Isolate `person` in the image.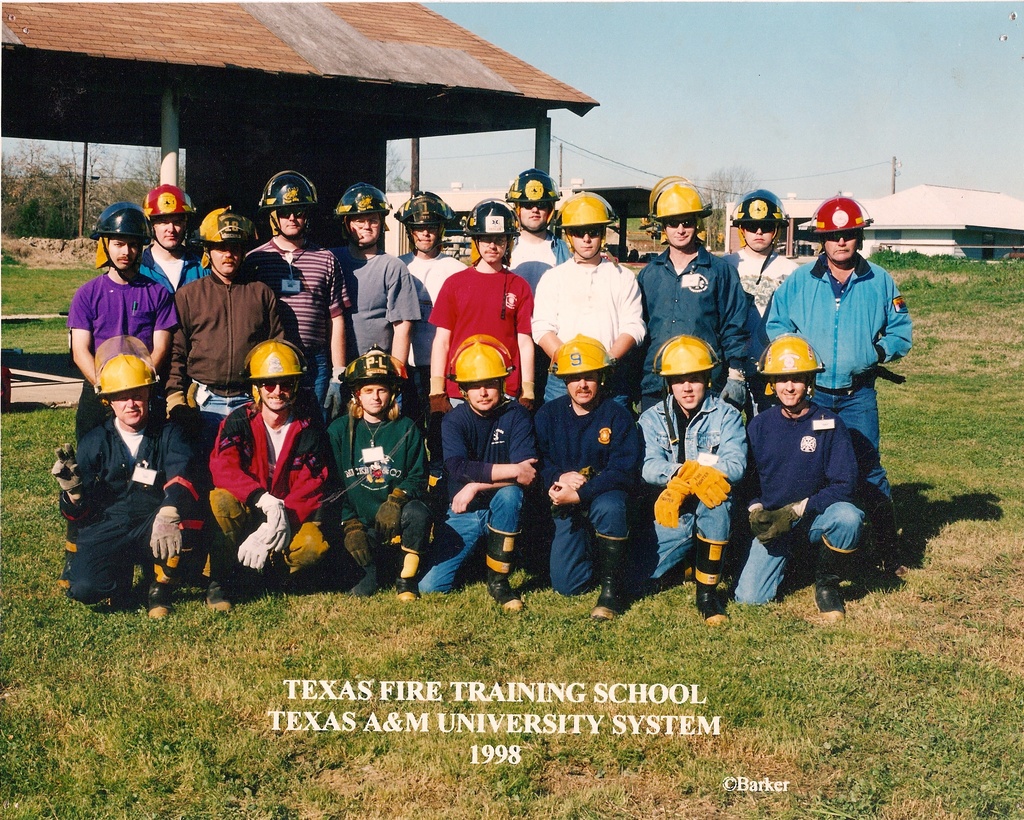
Isolated region: {"left": 513, "top": 165, "right": 577, "bottom": 422}.
